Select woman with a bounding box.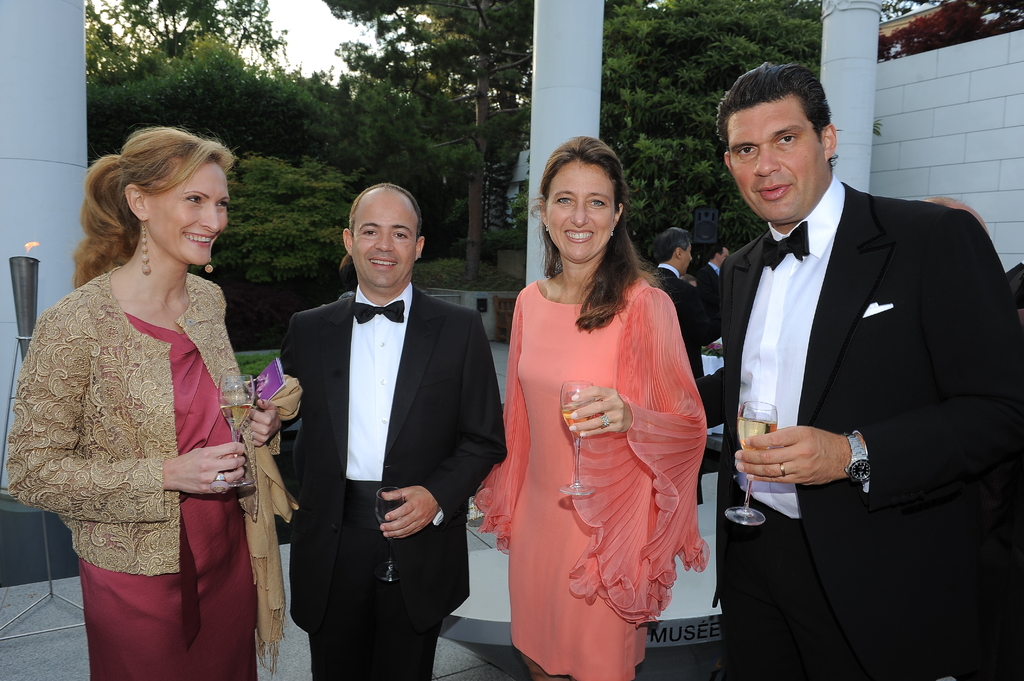
pyautogui.locateOnScreen(5, 120, 303, 680).
